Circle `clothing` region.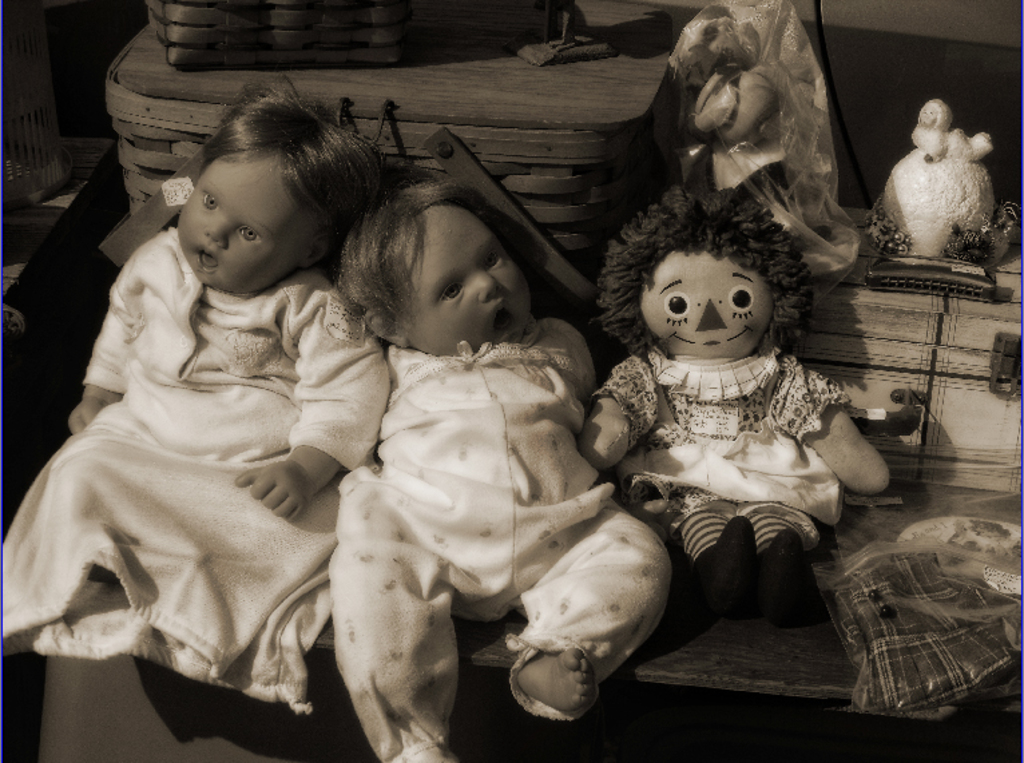
Region: 584, 371, 842, 553.
